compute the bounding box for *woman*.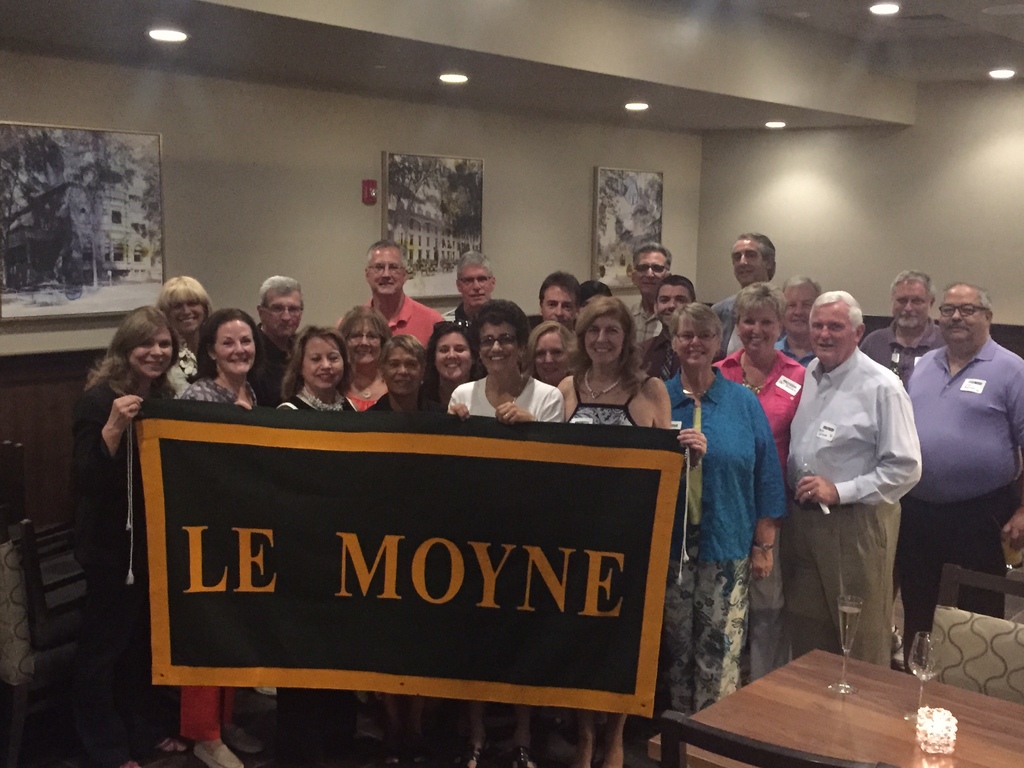
detection(664, 300, 785, 717).
